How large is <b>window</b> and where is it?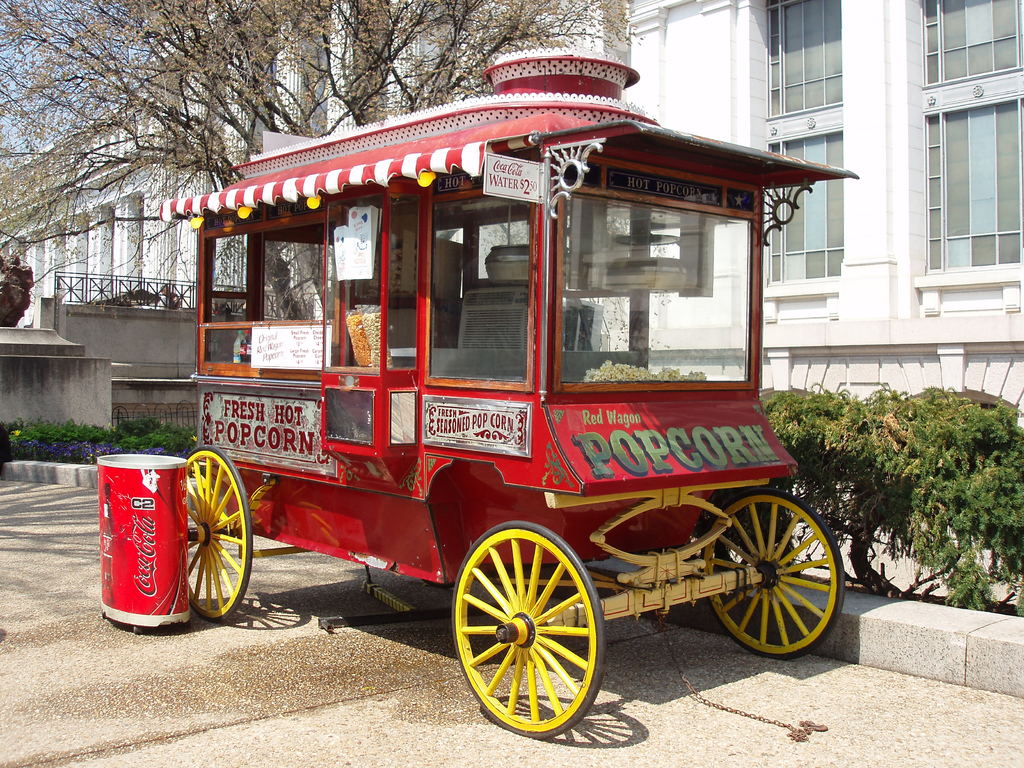
Bounding box: (left=570, top=177, right=740, bottom=403).
